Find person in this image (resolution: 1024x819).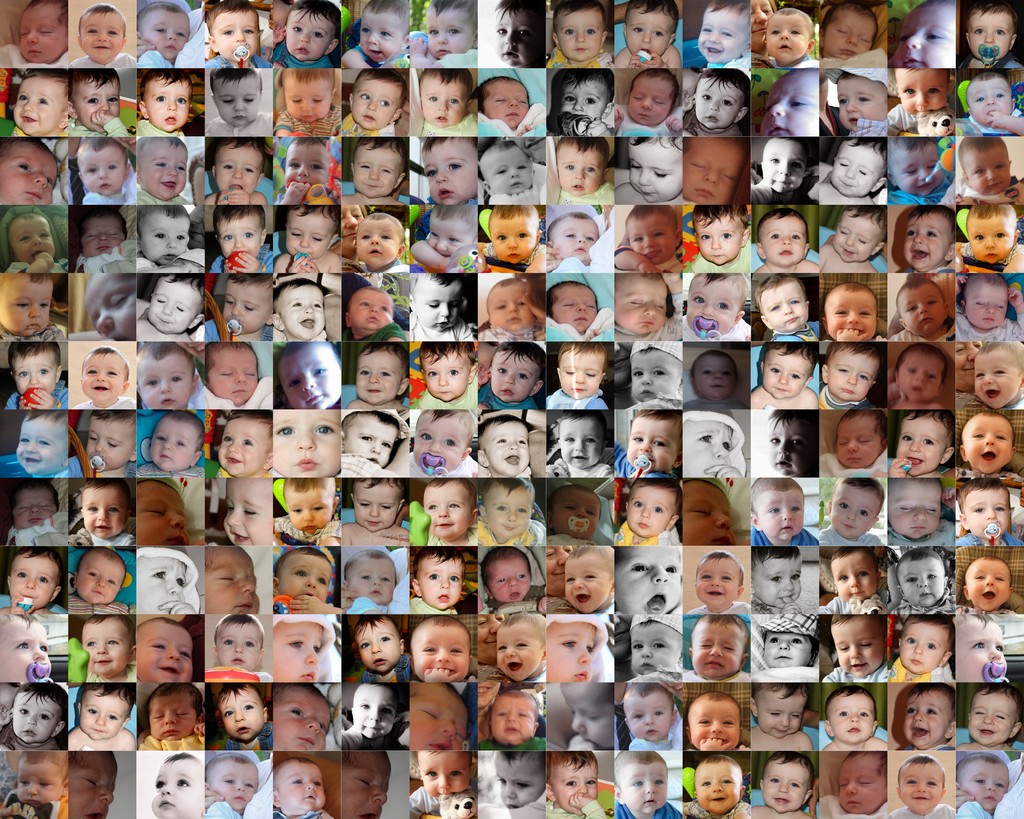
x1=69 y1=273 x2=136 y2=341.
